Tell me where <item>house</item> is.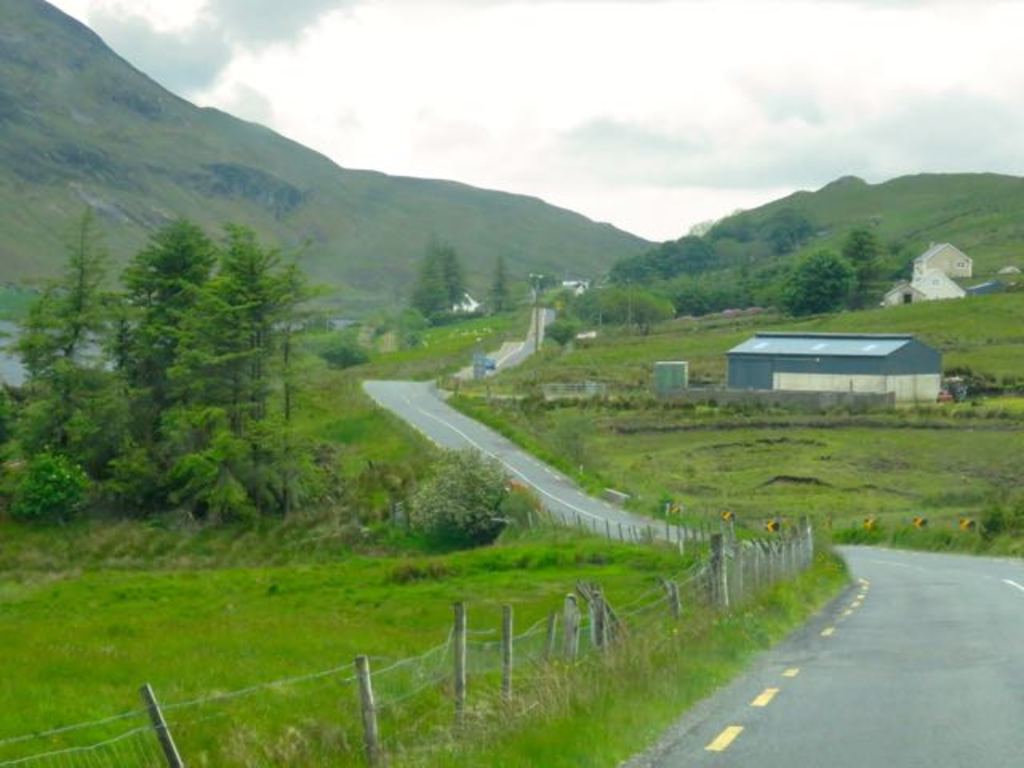
<item>house</item> is at 882/264/960/306.
